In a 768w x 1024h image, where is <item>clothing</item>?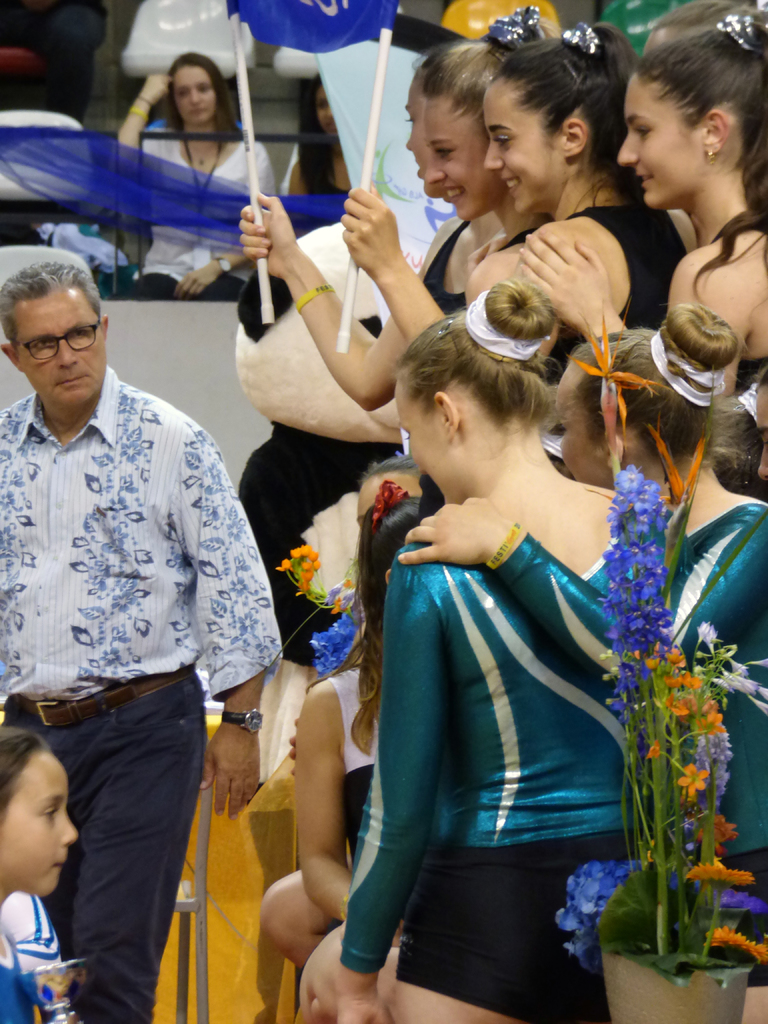
356/206/767/390.
